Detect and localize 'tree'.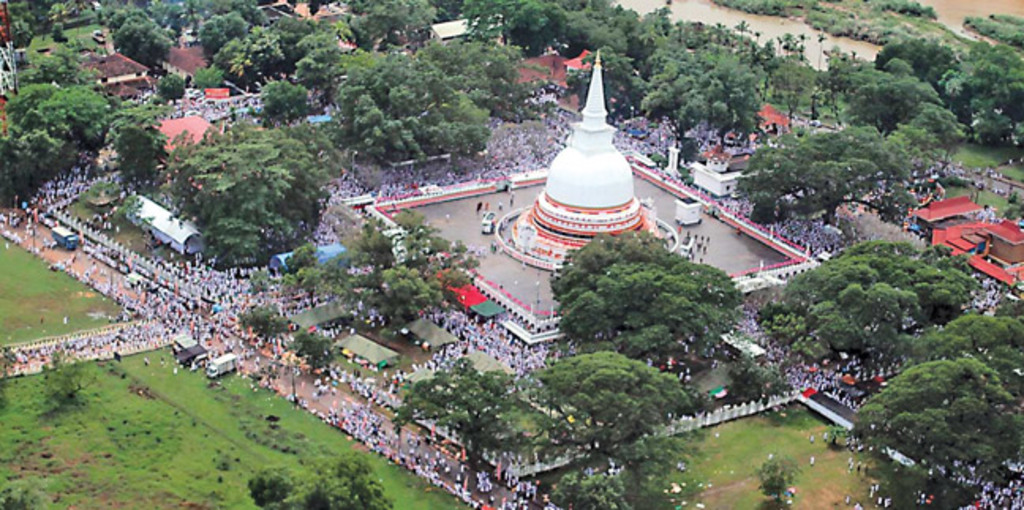
Localized at [left=724, top=22, right=752, bottom=51].
